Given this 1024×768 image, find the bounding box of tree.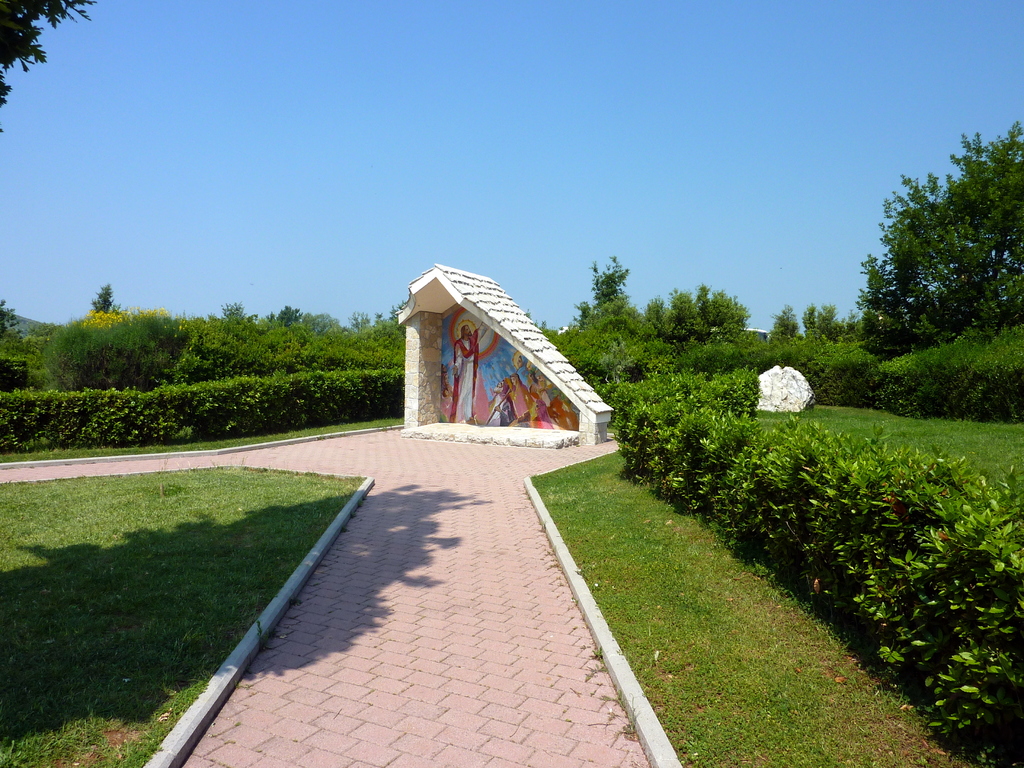
{"x1": 0, "y1": 0, "x2": 95, "y2": 128}.
